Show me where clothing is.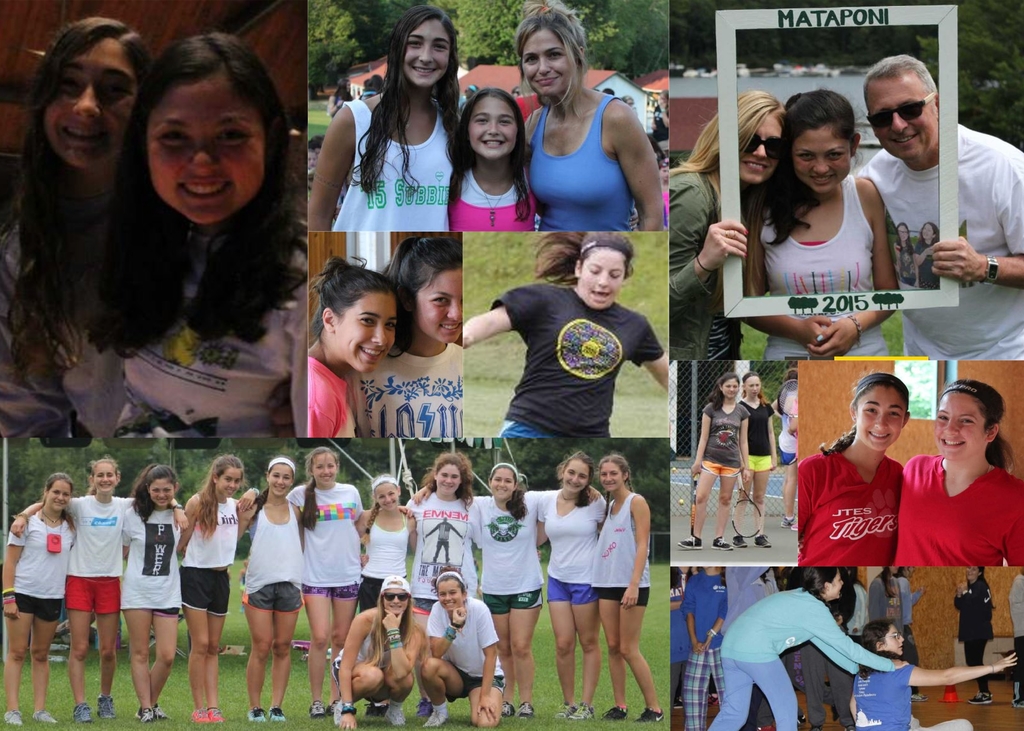
clothing is at (897,575,918,694).
